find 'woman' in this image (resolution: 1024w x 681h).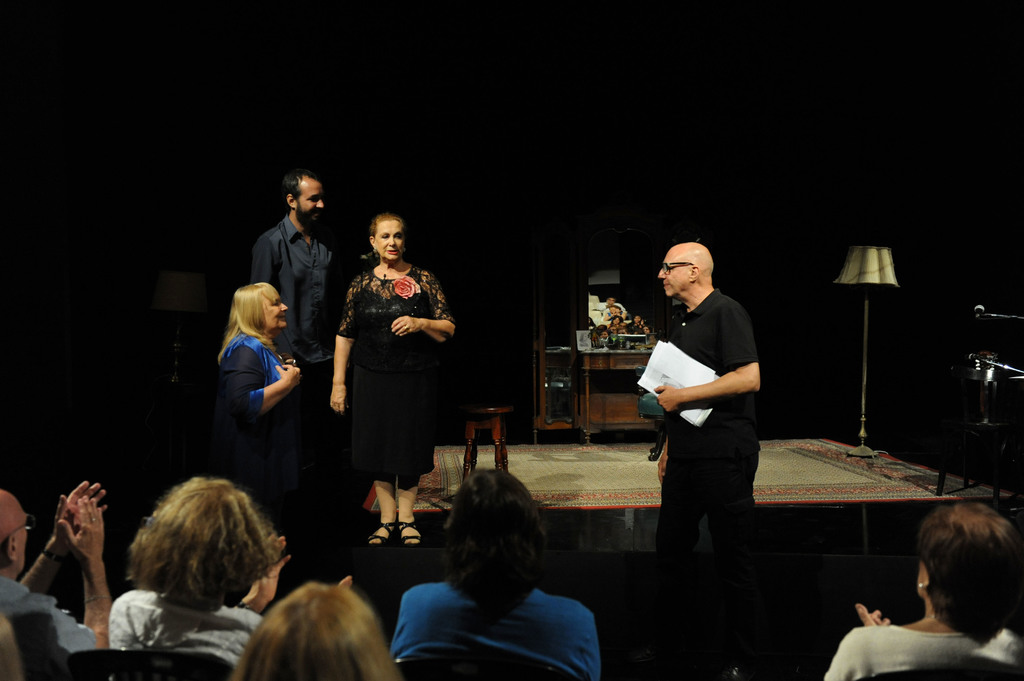
bbox=[598, 330, 611, 339].
